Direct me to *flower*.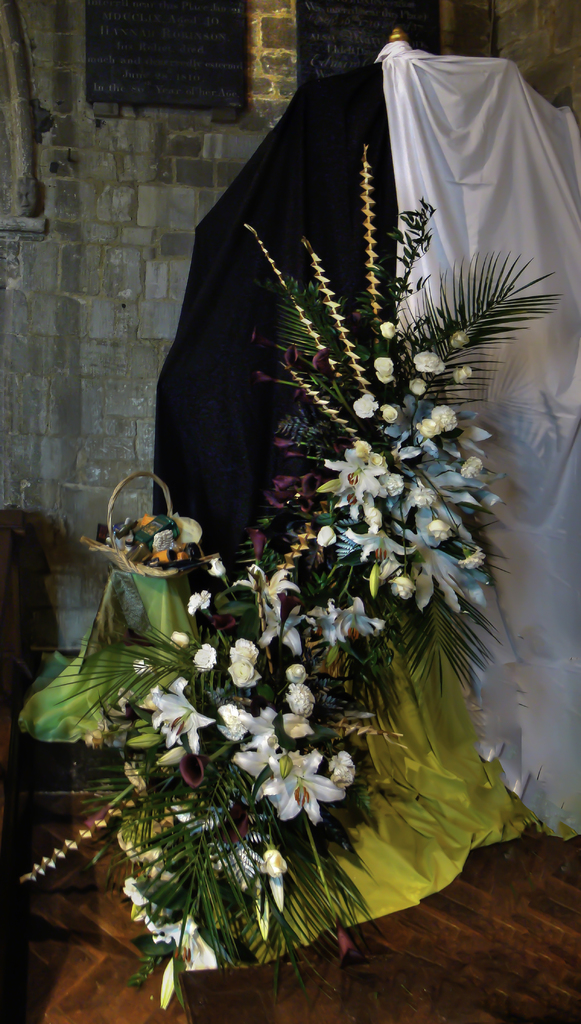
Direction: bbox=(258, 765, 337, 833).
